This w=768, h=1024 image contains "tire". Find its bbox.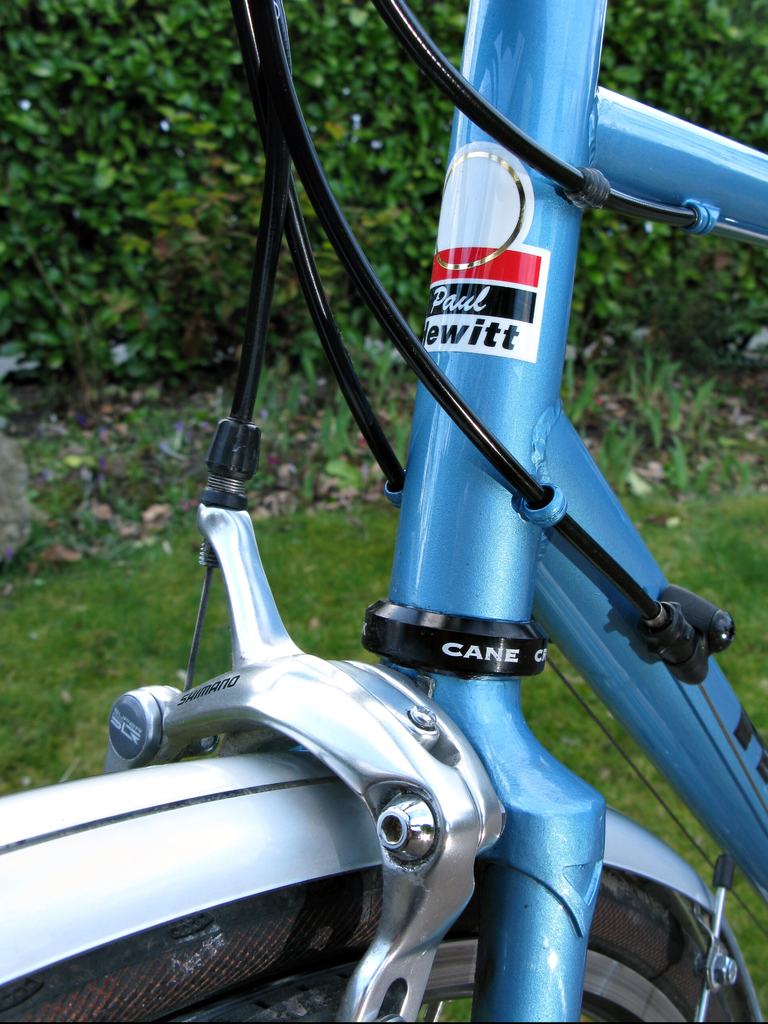
{"x1": 0, "y1": 845, "x2": 753, "y2": 1022}.
